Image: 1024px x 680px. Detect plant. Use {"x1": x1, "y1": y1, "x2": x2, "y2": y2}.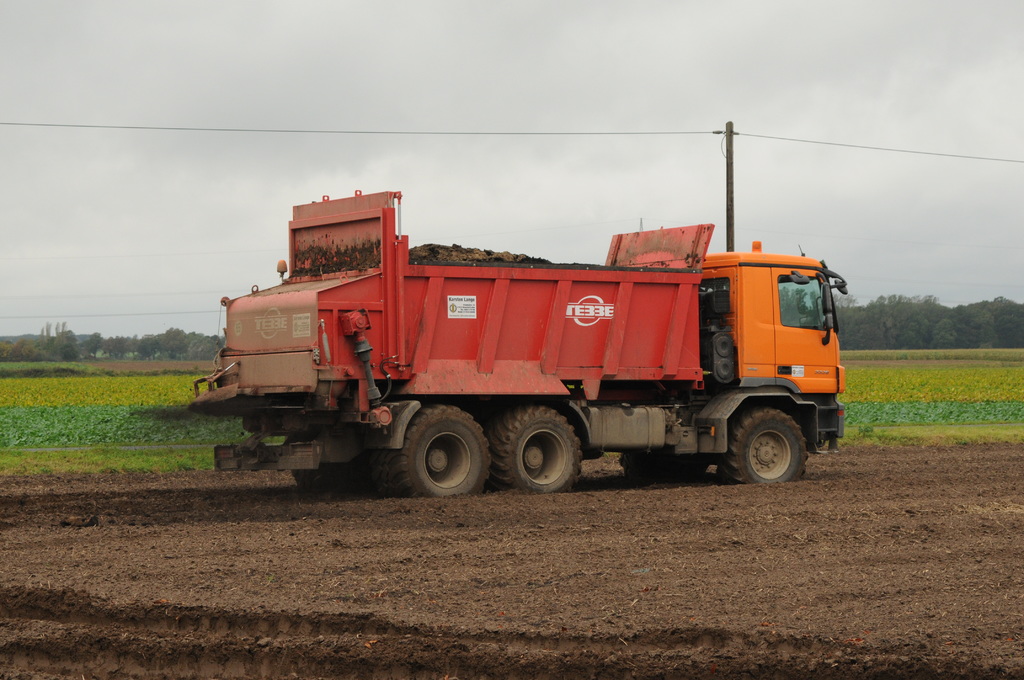
{"x1": 1, "y1": 339, "x2": 1023, "y2": 480}.
